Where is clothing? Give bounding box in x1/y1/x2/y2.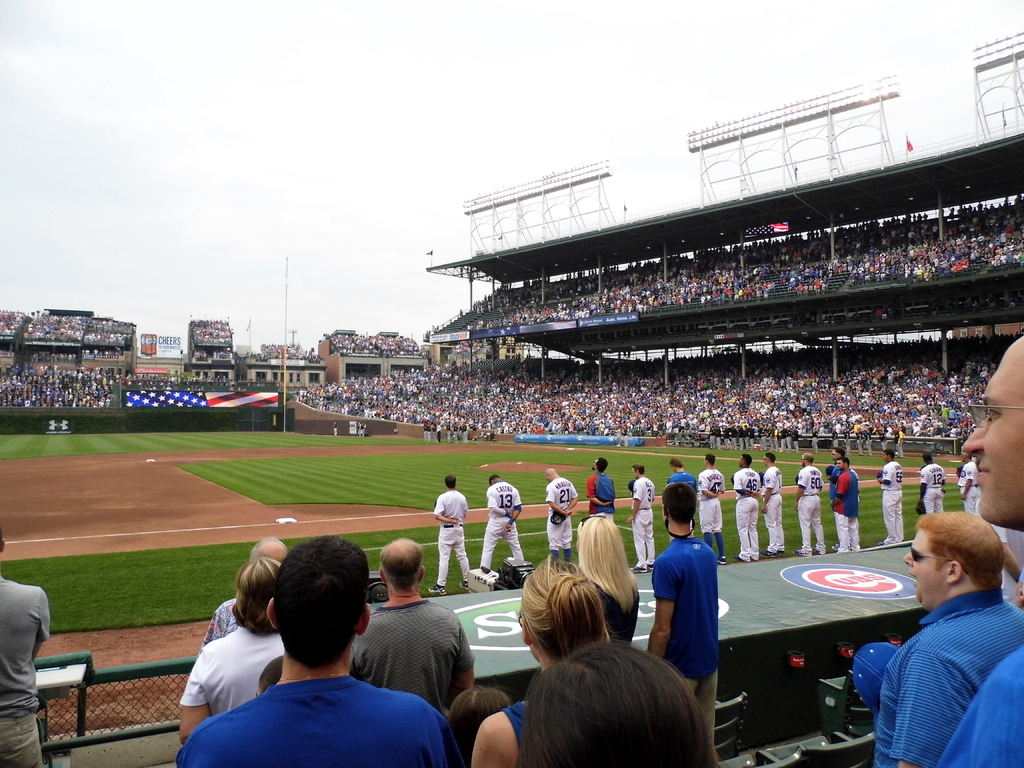
846/642/902/701.
